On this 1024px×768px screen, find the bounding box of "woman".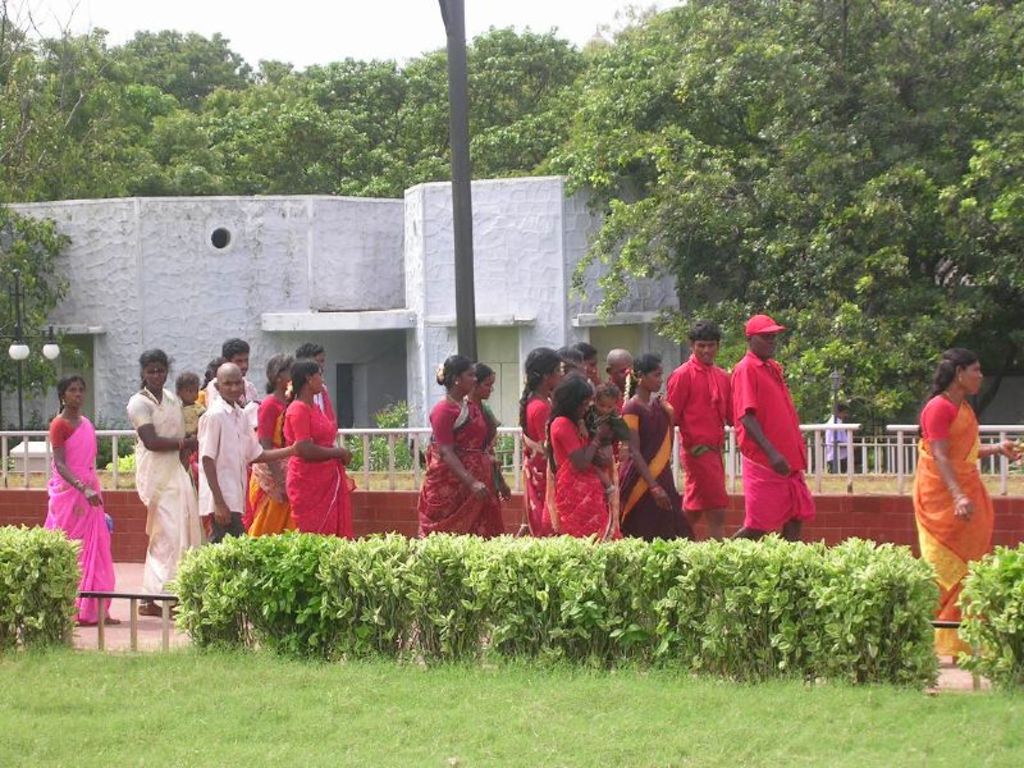
Bounding box: (618,344,699,539).
